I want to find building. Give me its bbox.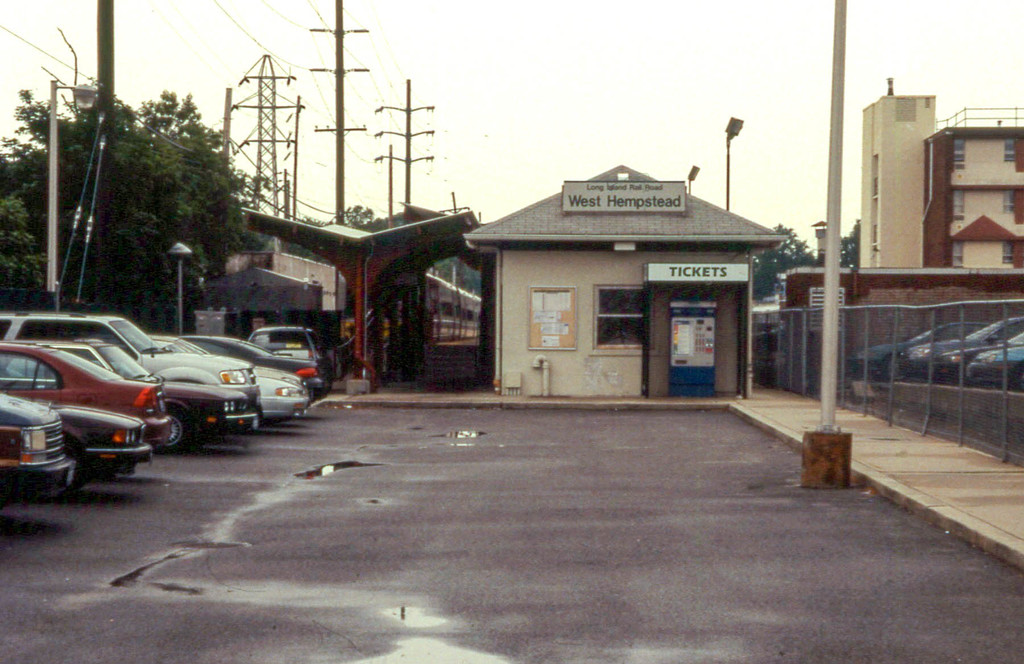
bbox=(858, 86, 1022, 269).
